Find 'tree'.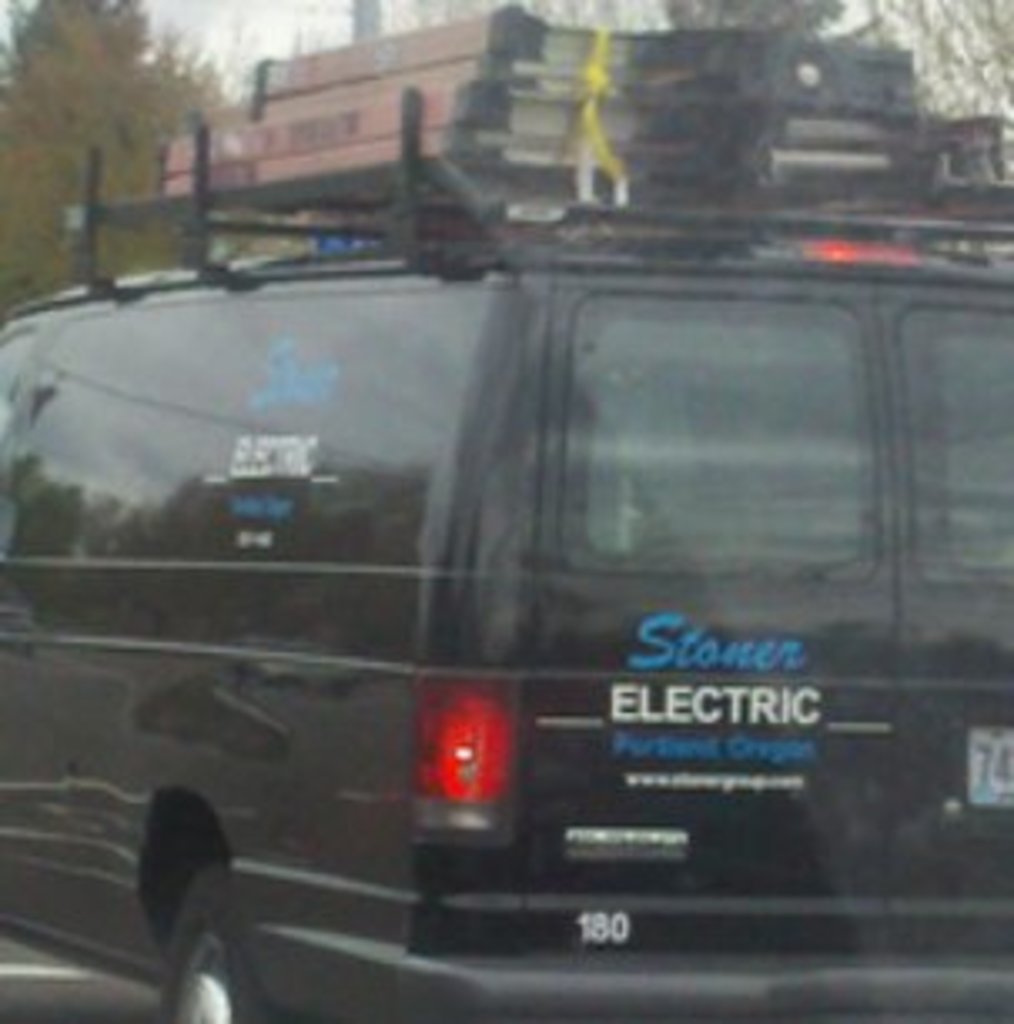
crop(13, 0, 207, 234).
